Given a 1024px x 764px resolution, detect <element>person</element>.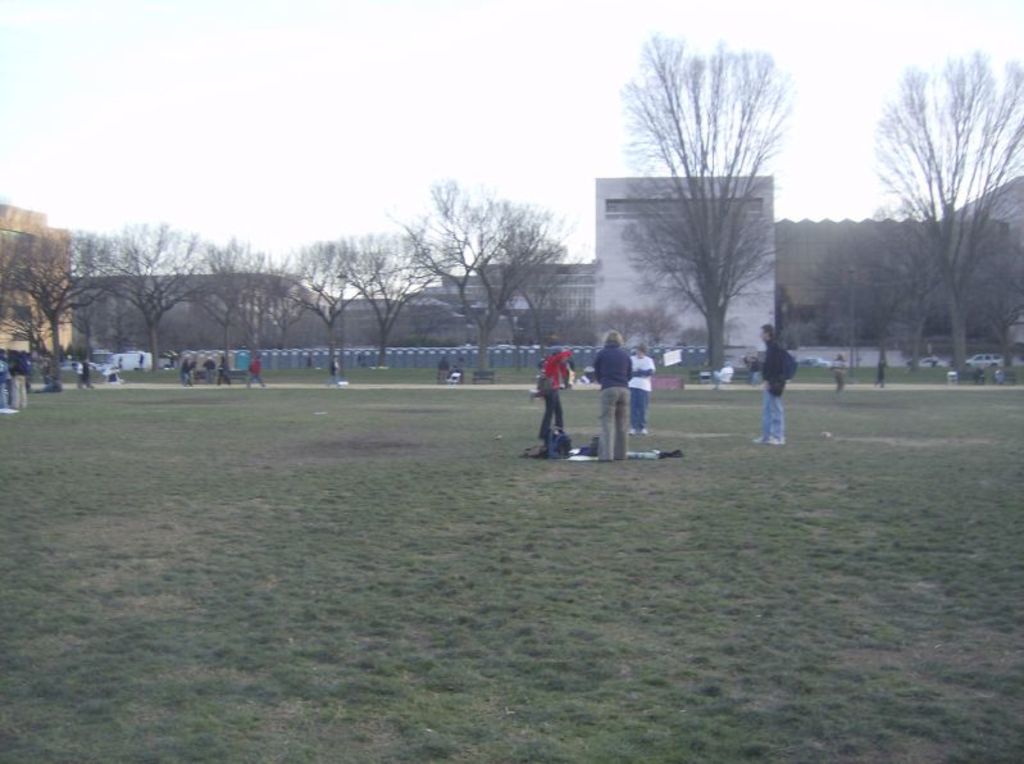
bbox=[627, 347, 654, 438].
